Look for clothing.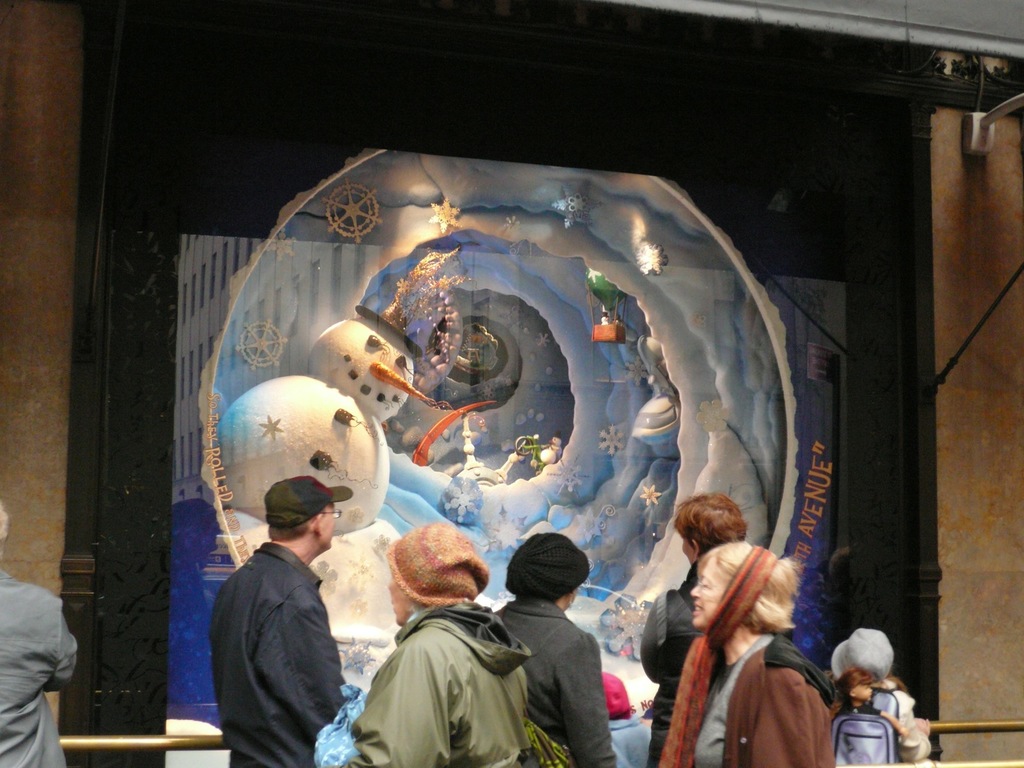
Found: (x1=636, y1=564, x2=700, y2=767).
